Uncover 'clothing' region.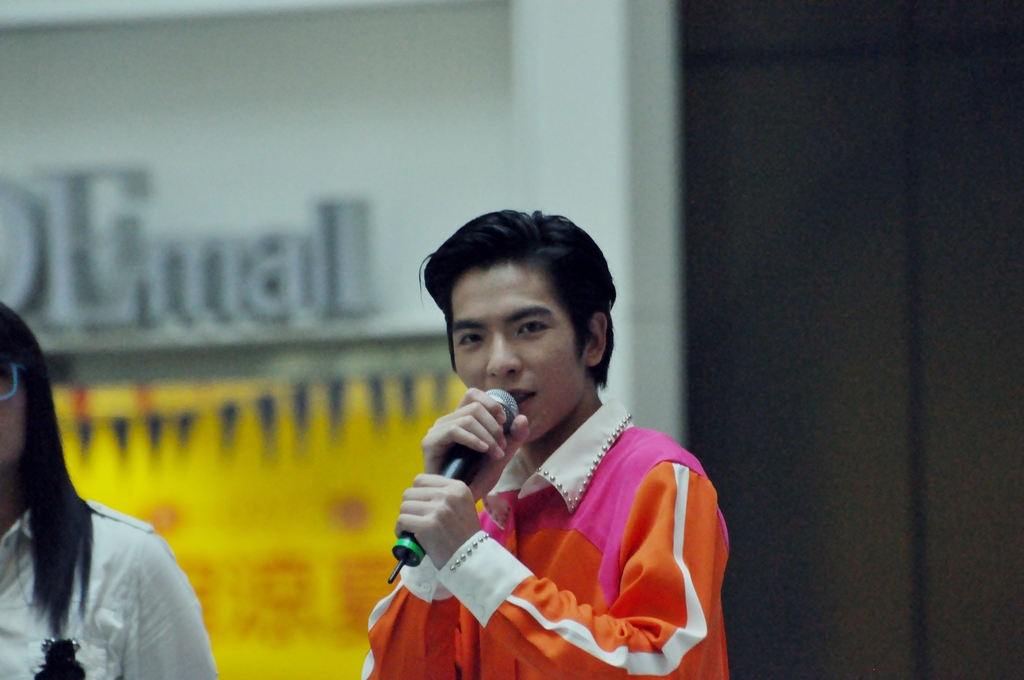
Uncovered: 0 499 220 679.
